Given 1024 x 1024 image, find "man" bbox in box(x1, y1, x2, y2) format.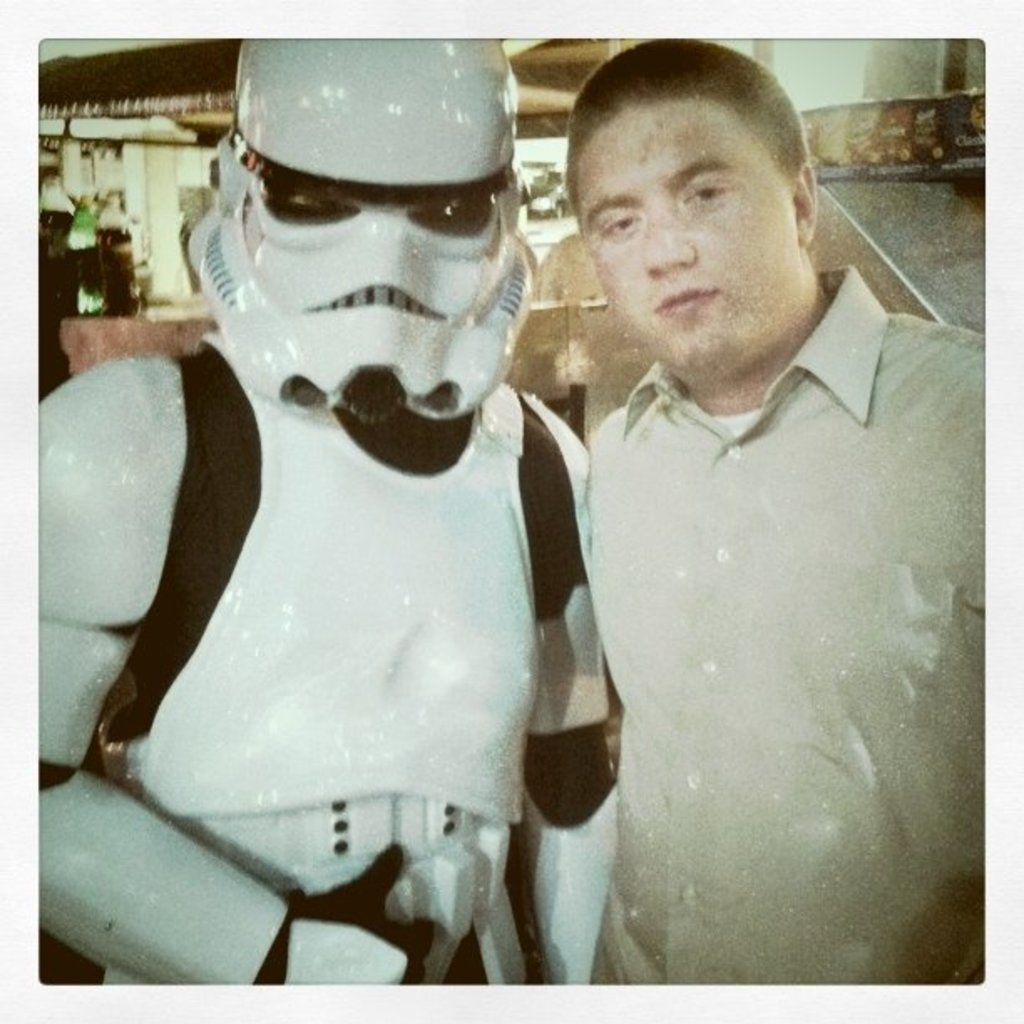
box(495, 38, 982, 955).
